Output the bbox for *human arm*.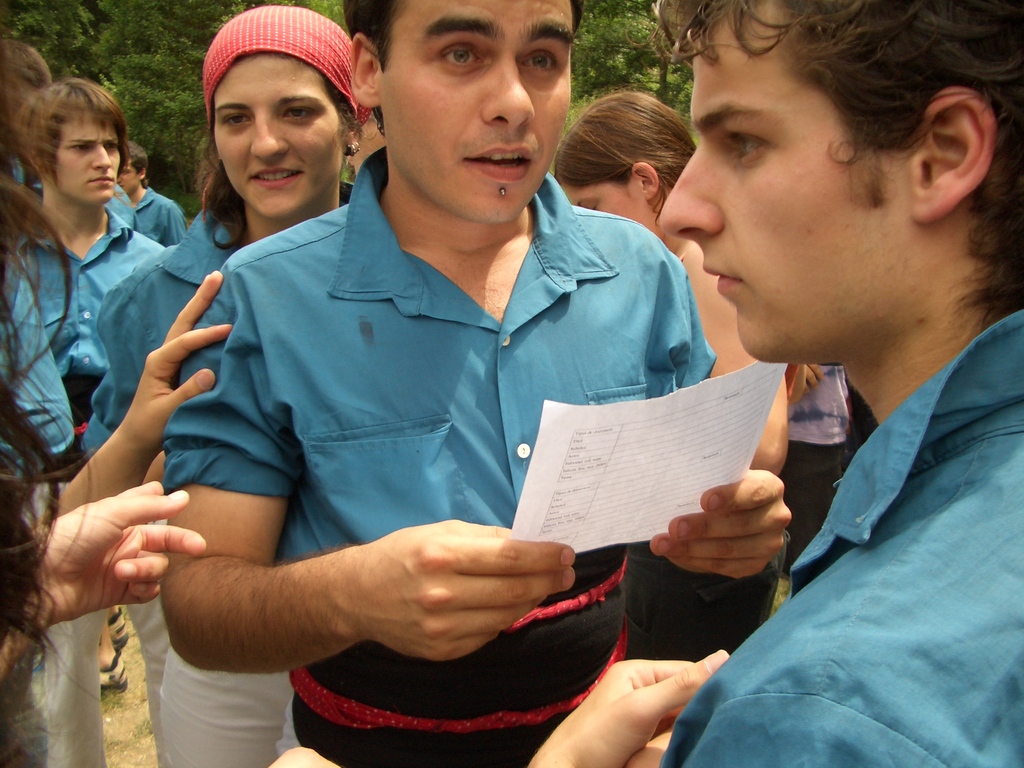
155, 183, 192, 241.
